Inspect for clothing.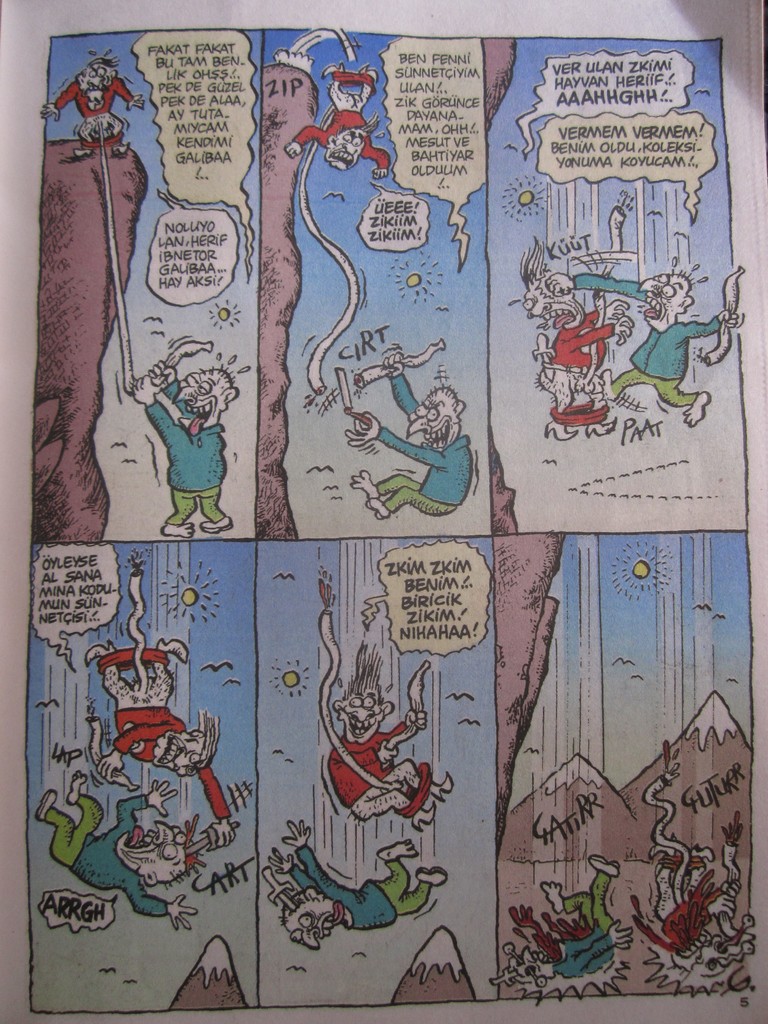
Inspection: x1=326 y1=717 x2=408 y2=808.
